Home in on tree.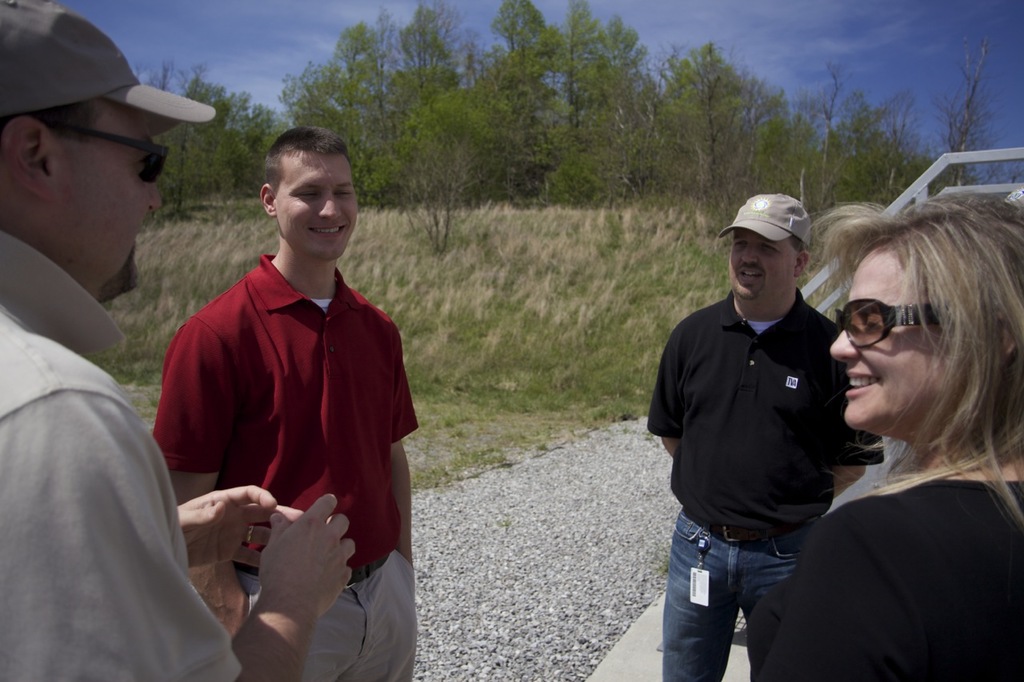
Homed in at crop(359, 98, 474, 245).
